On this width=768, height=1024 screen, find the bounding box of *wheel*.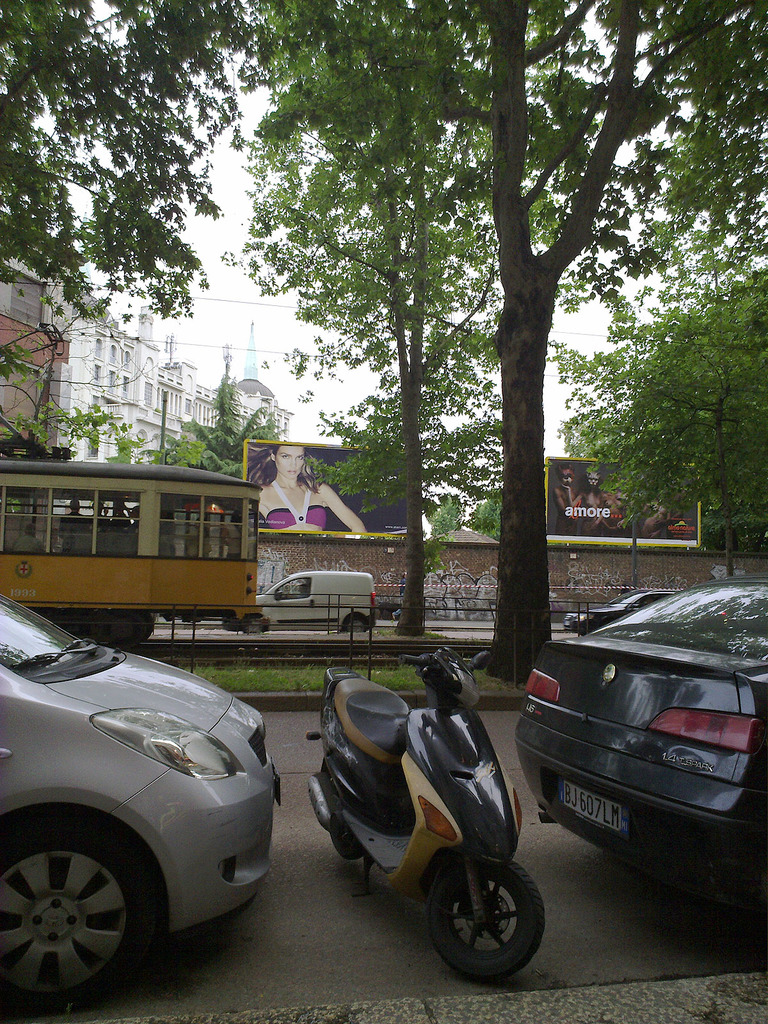
Bounding box: rect(433, 858, 543, 986).
